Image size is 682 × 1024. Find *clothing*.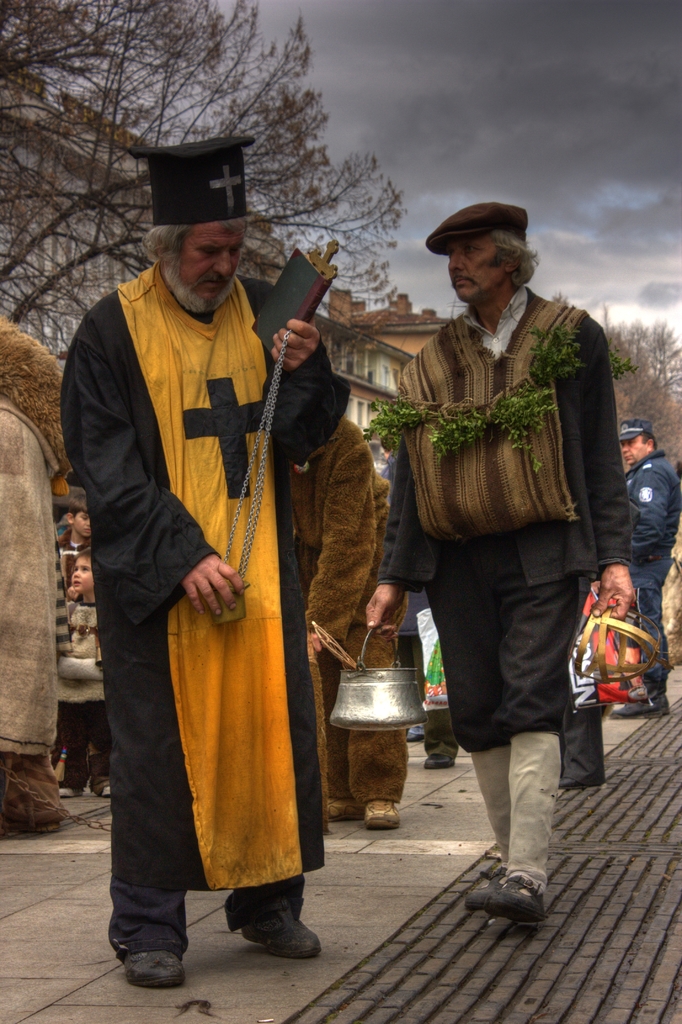
[x1=374, y1=285, x2=637, y2=738].
